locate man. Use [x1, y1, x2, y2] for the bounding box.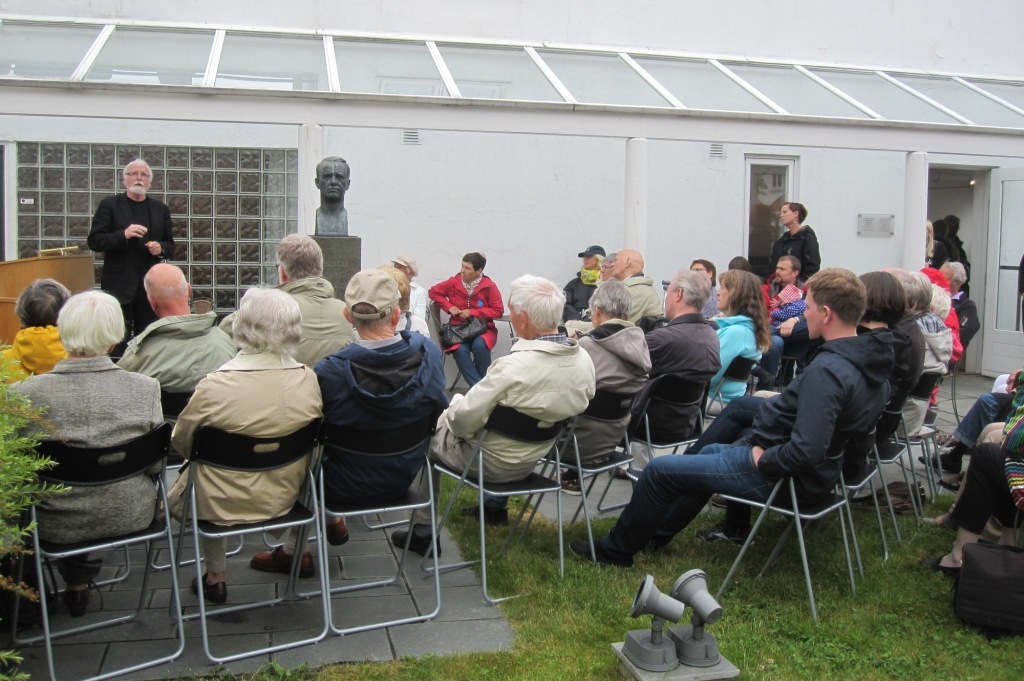
[310, 152, 355, 238].
